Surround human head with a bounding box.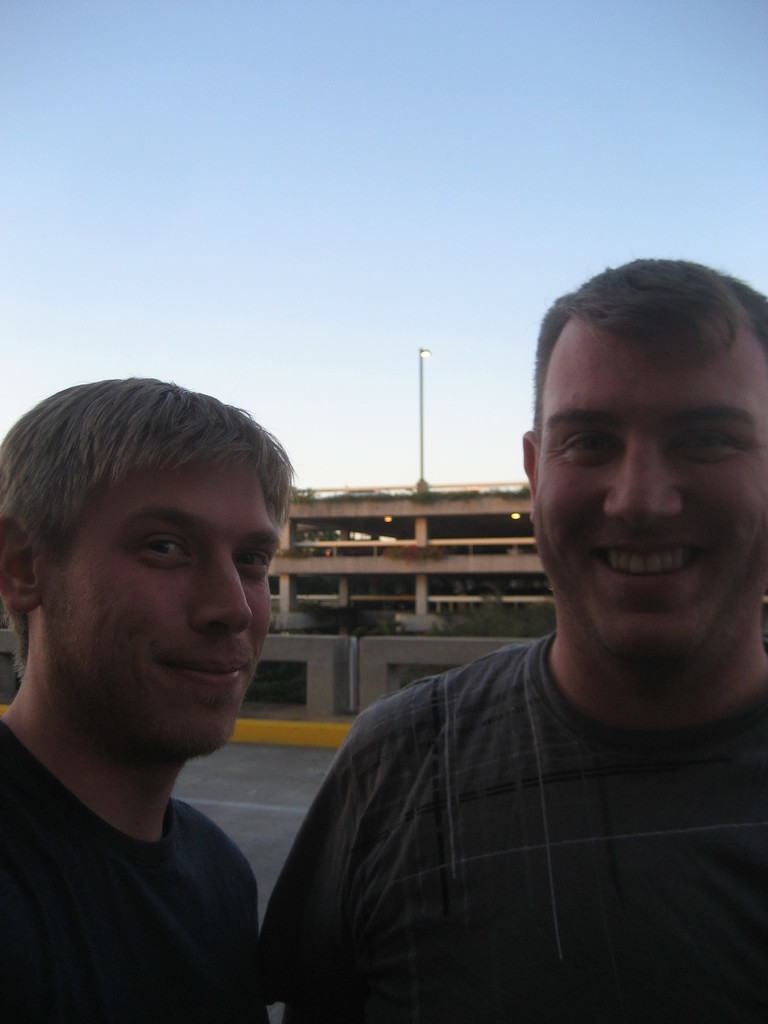
select_region(532, 237, 750, 627).
